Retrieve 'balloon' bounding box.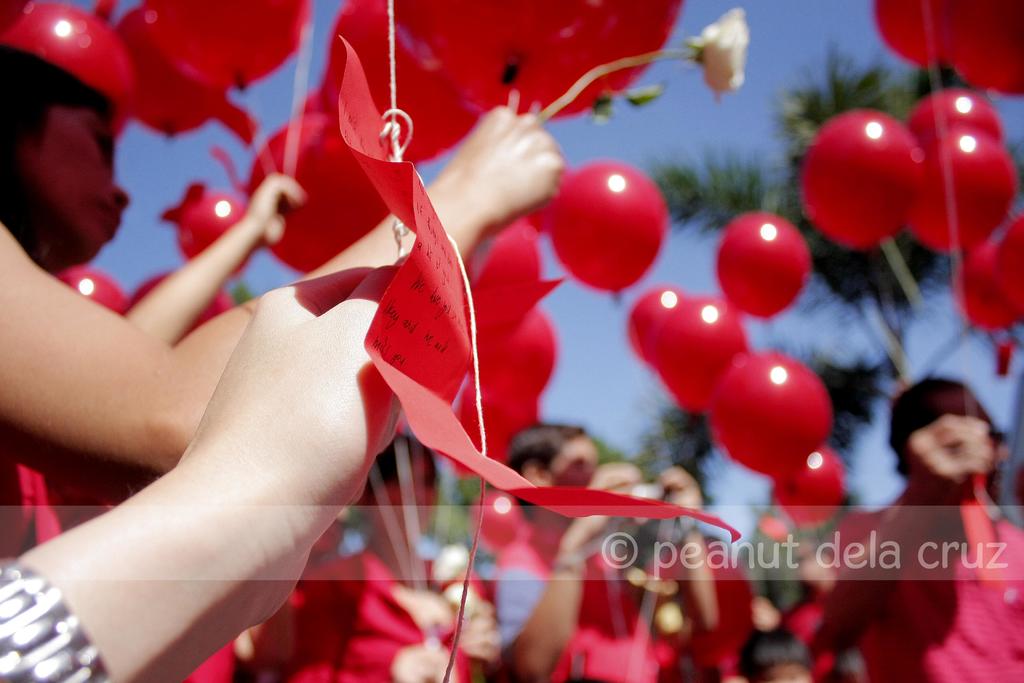
Bounding box: 771, 449, 844, 527.
